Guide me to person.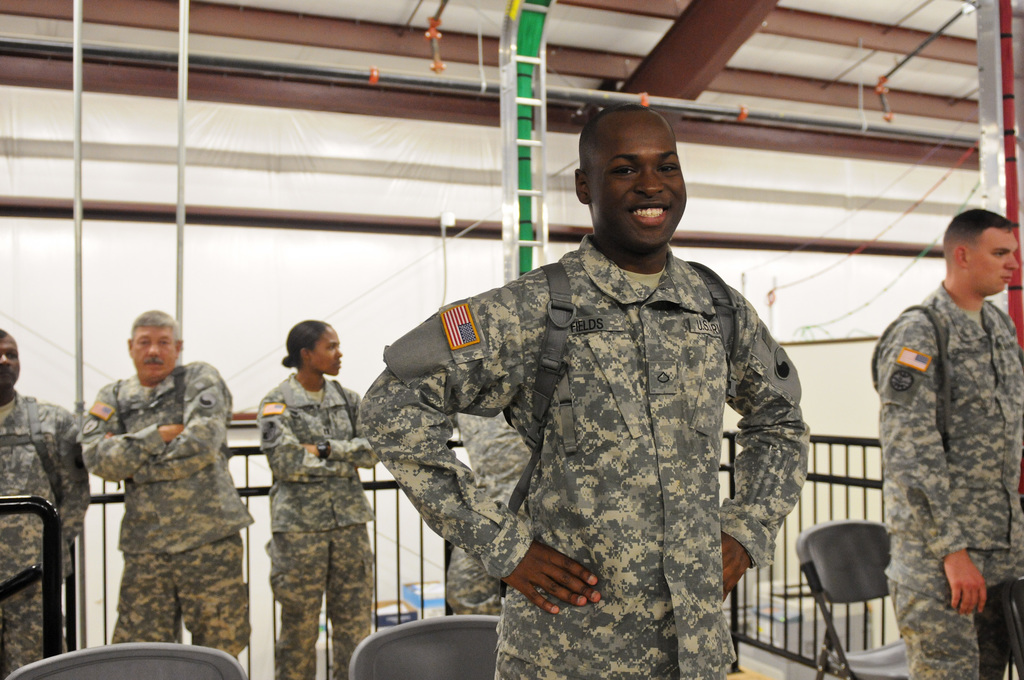
Guidance: box=[868, 207, 1023, 679].
